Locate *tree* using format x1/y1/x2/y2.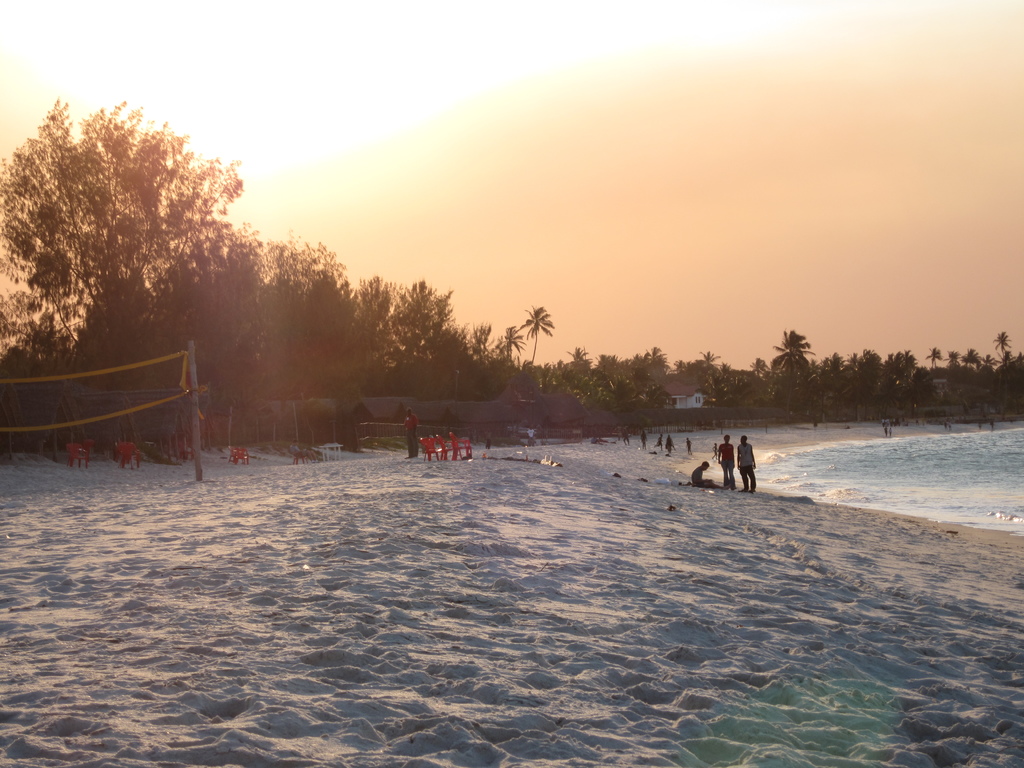
925/348/946/368.
